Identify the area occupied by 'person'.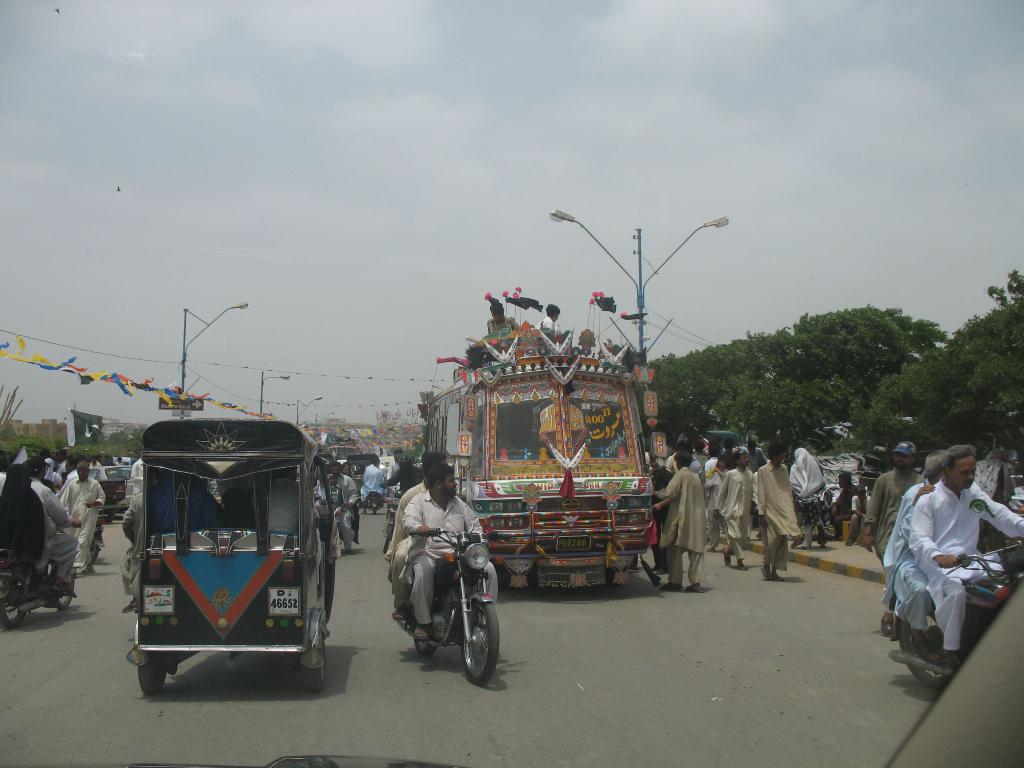
Area: box=[705, 441, 752, 576].
